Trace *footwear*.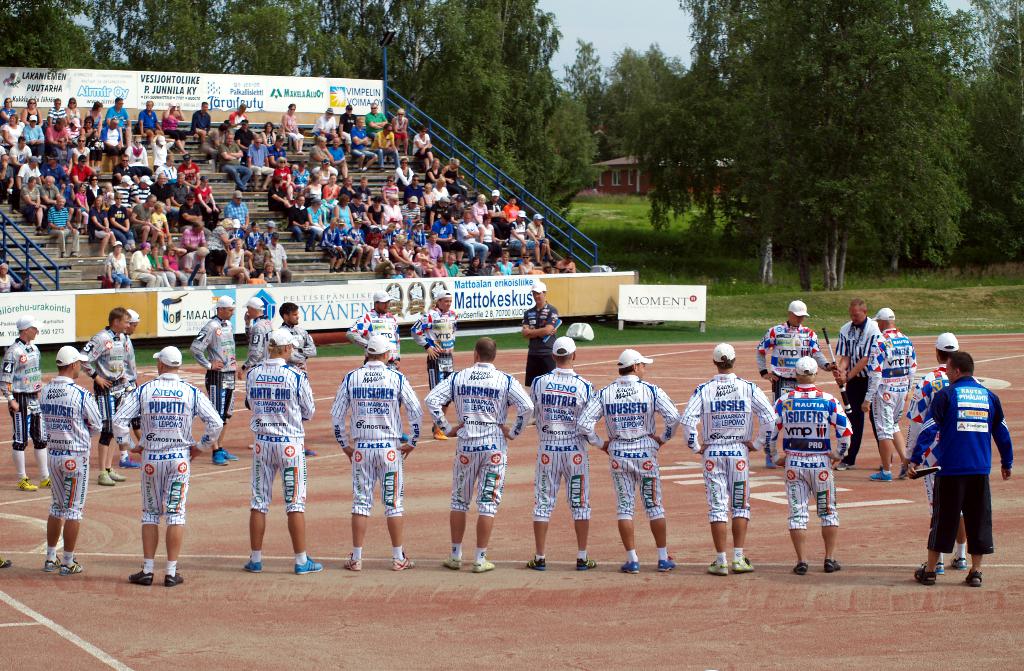
Traced to box=[242, 556, 262, 575].
